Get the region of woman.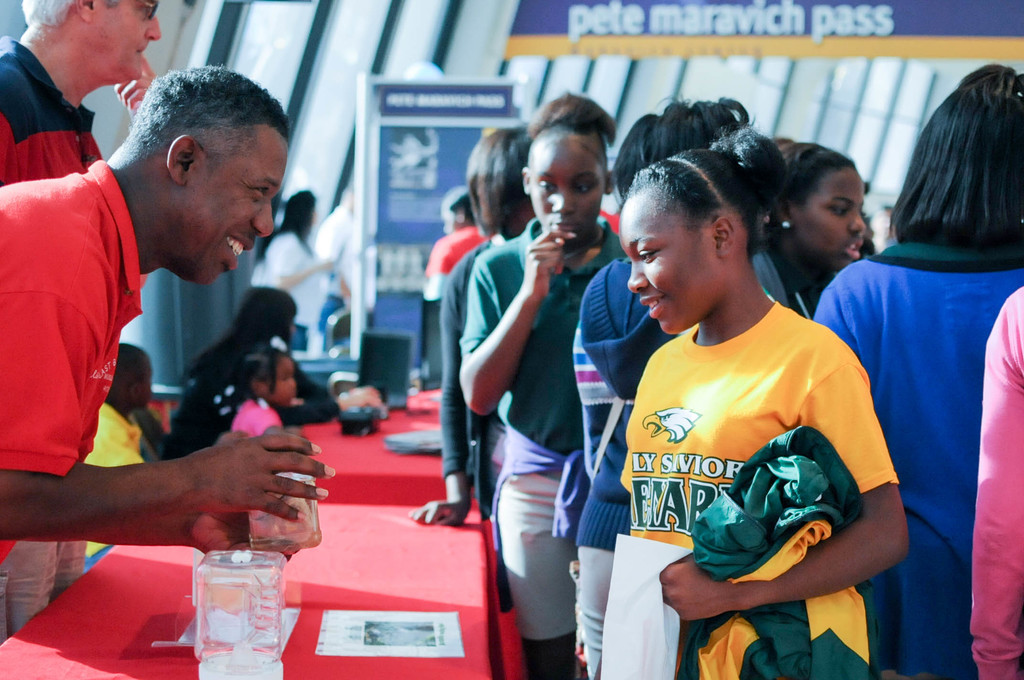
crop(756, 130, 870, 337).
